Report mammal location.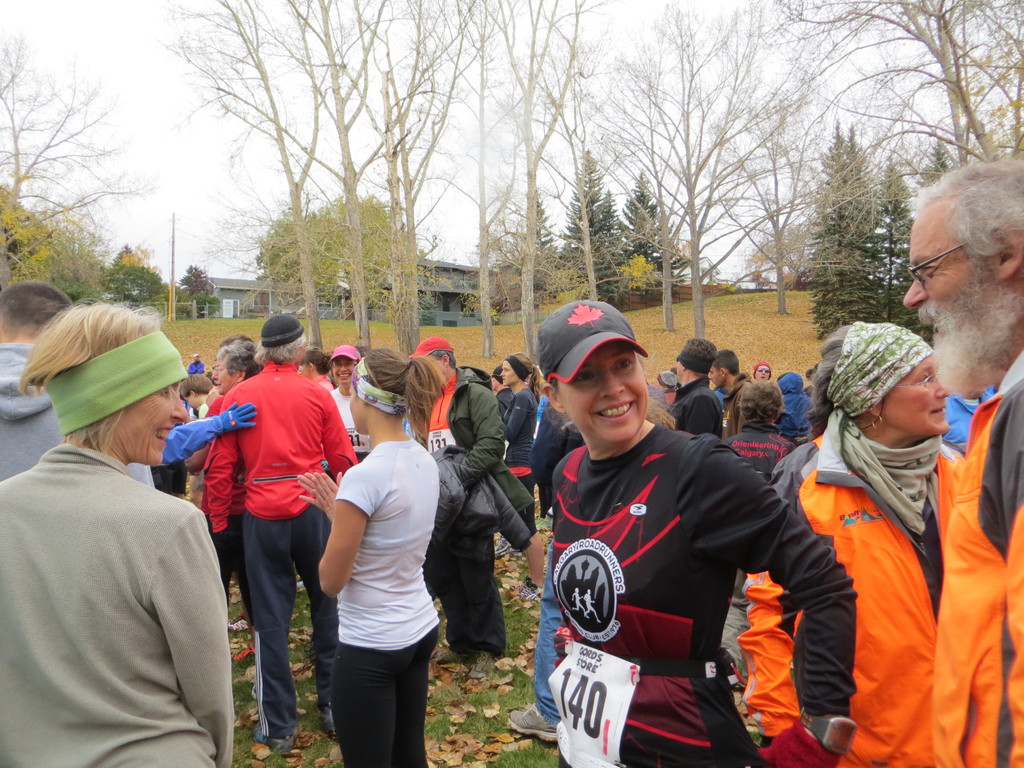
Report: 752, 360, 772, 383.
